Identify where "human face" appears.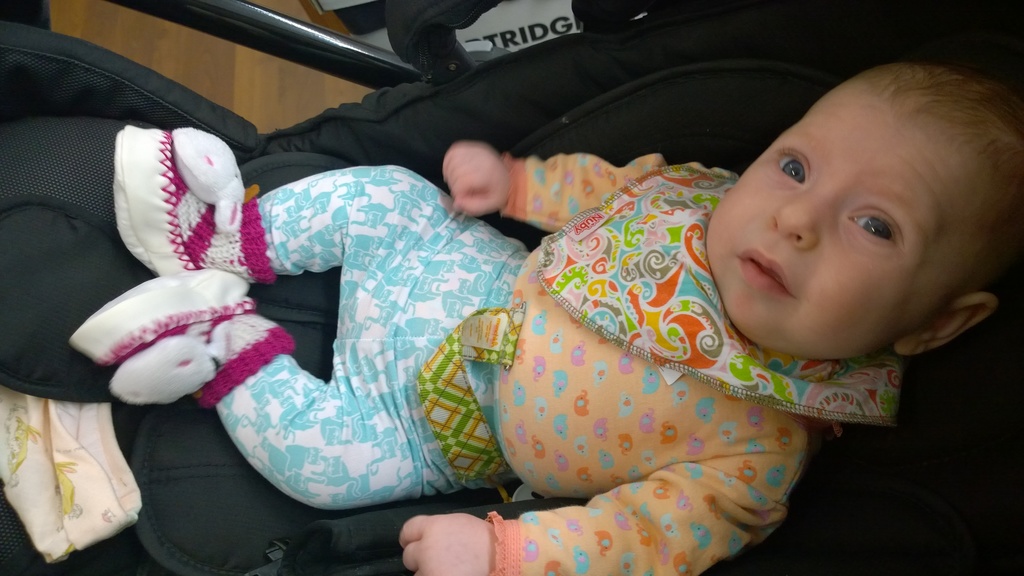
Appears at box(705, 73, 996, 358).
